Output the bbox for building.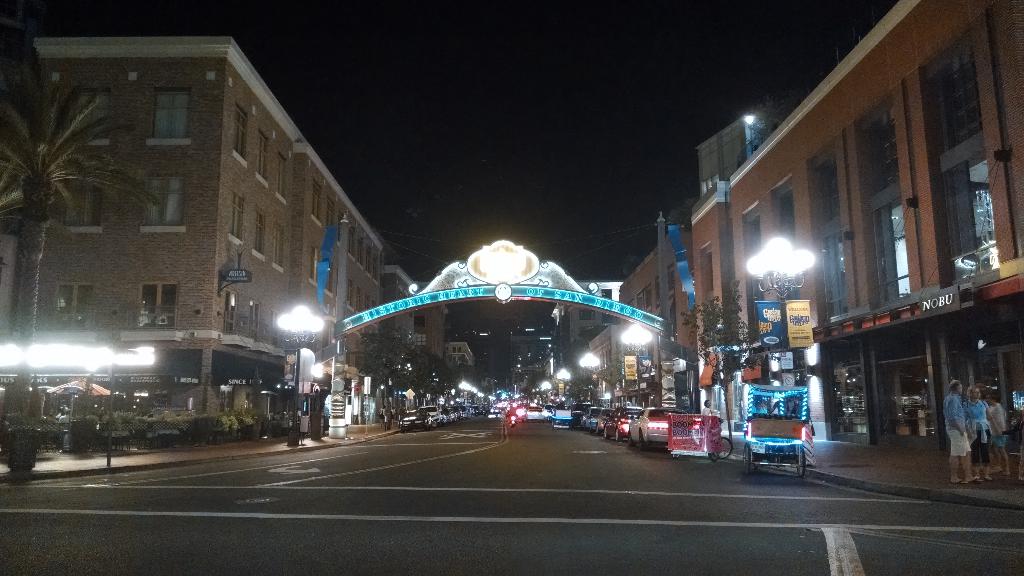
crop(619, 0, 1023, 454).
